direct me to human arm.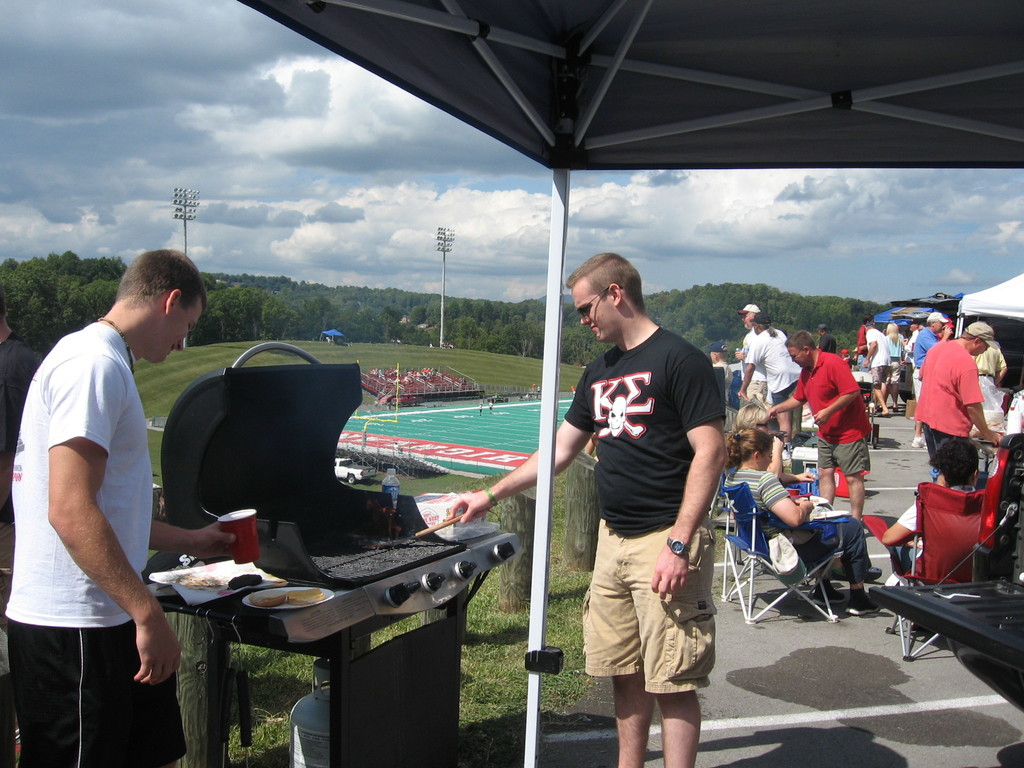
Direction: (x1=652, y1=348, x2=724, y2=600).
